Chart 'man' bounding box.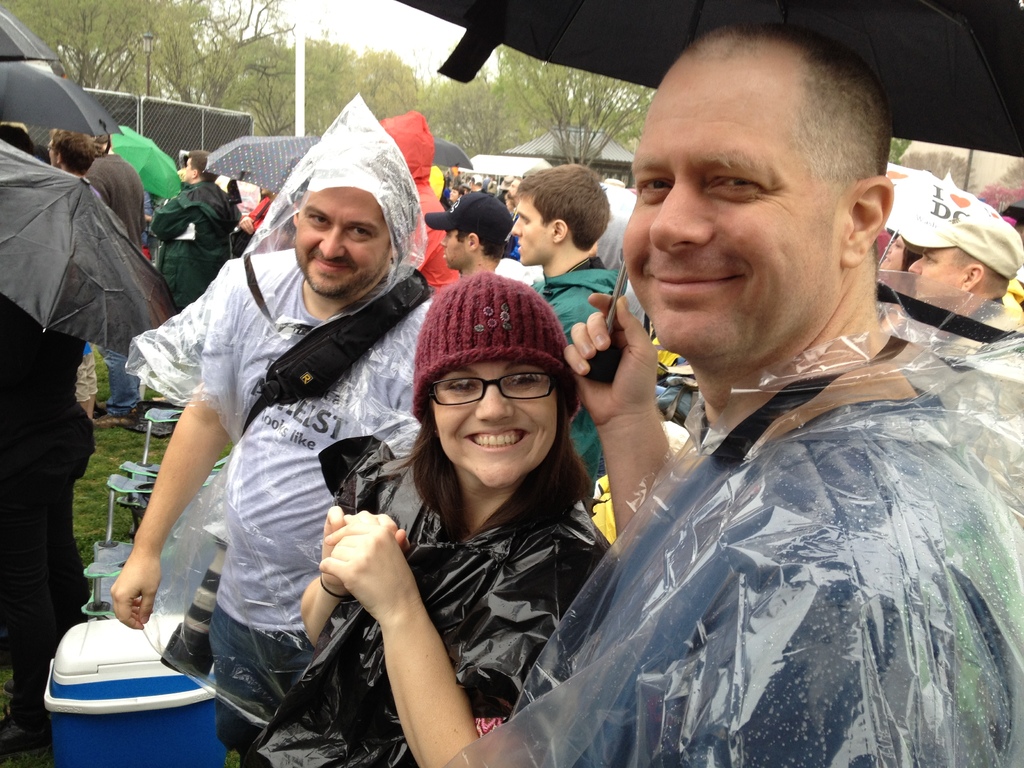
Charted: (x1=426, y1=188, x2=511, y2=280).
